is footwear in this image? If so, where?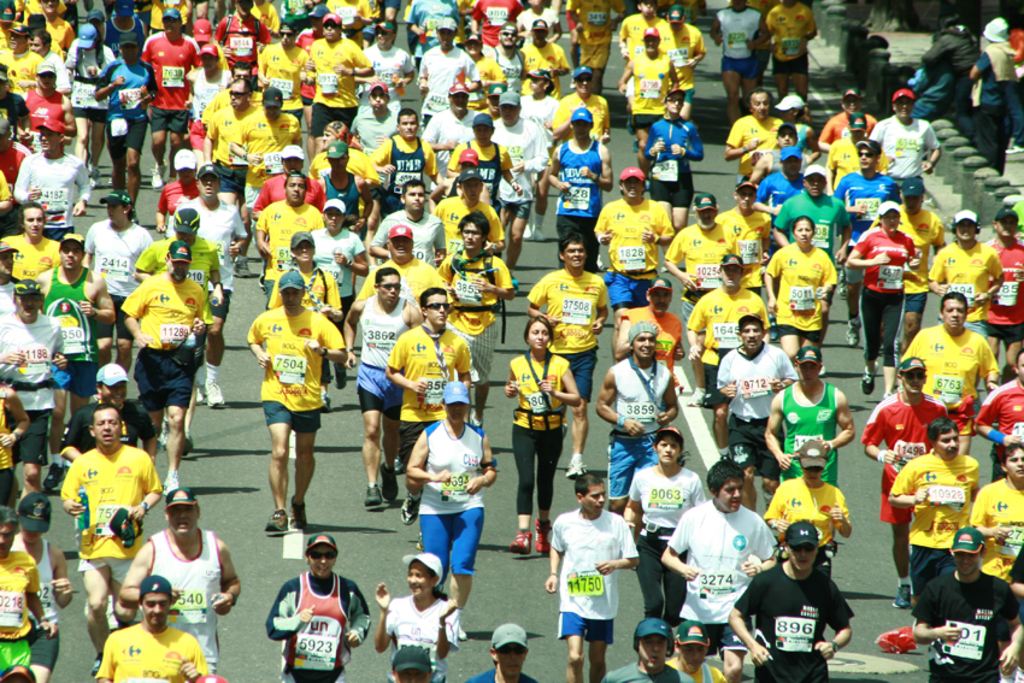
Yes, at left=40, top=459, right=70, bottom=494.
